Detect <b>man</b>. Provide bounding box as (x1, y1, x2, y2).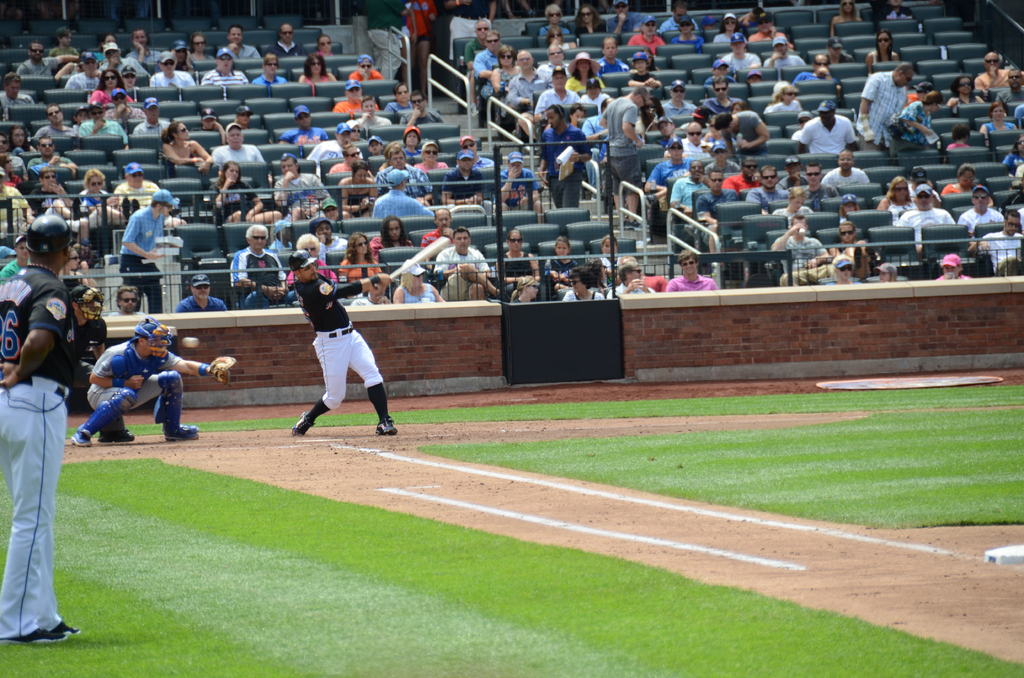
(276, 106, 329, 142).
